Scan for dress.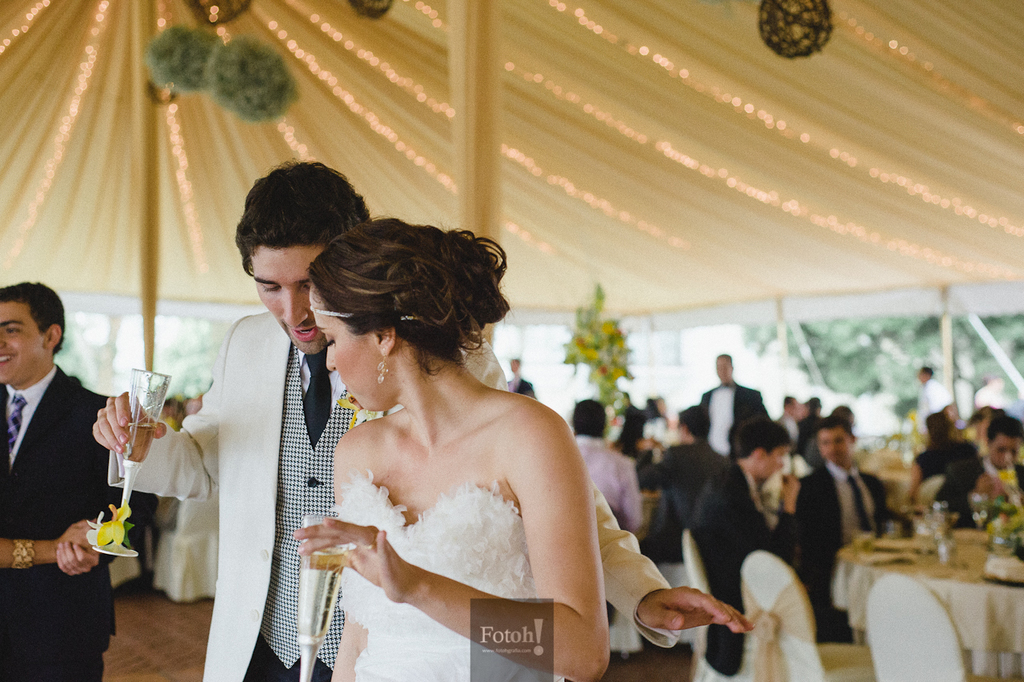
Scan result: 336,466,565,681.
